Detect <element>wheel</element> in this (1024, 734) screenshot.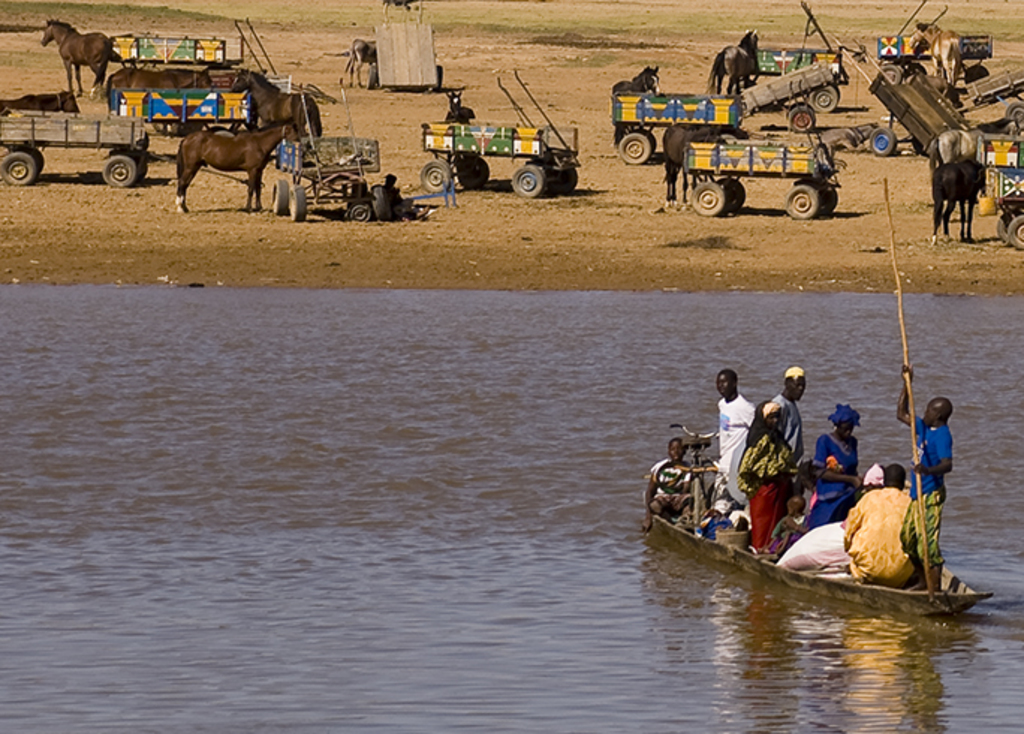
Detection: {"left": 714, "top": 174, "right": 744, "bottom": 210}.
